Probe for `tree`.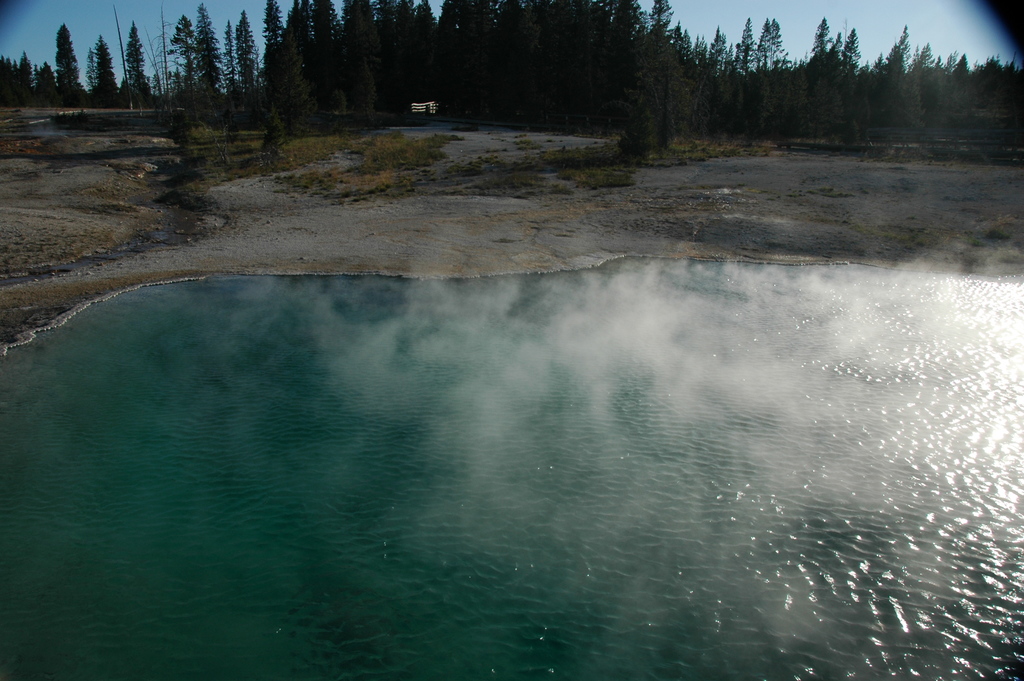
Probe result: 1,58,3,61.
